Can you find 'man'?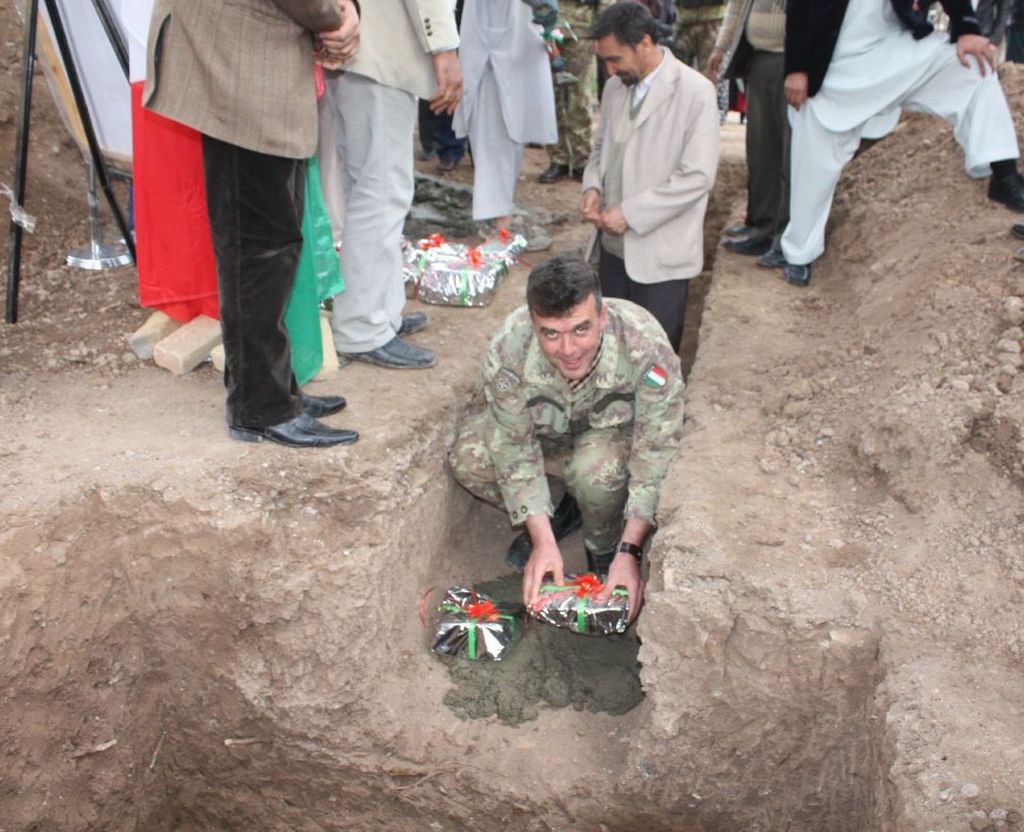
Yes, bounding box: (left=143, top=0, right=358, bottom=441).
